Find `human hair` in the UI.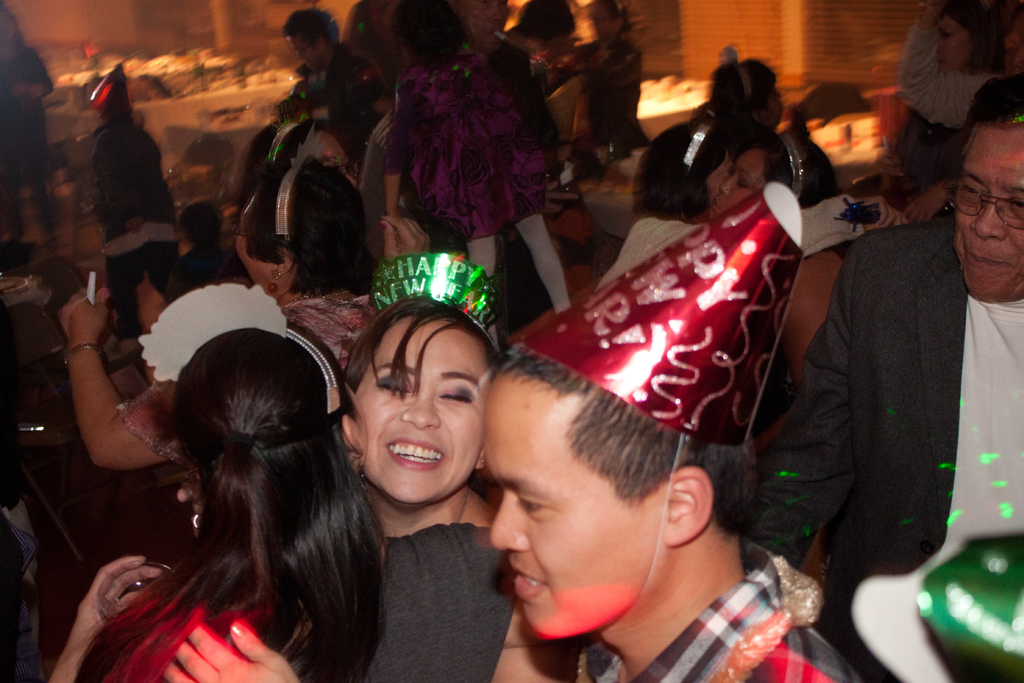
UI element at region(950, 68, 1023, 143).
